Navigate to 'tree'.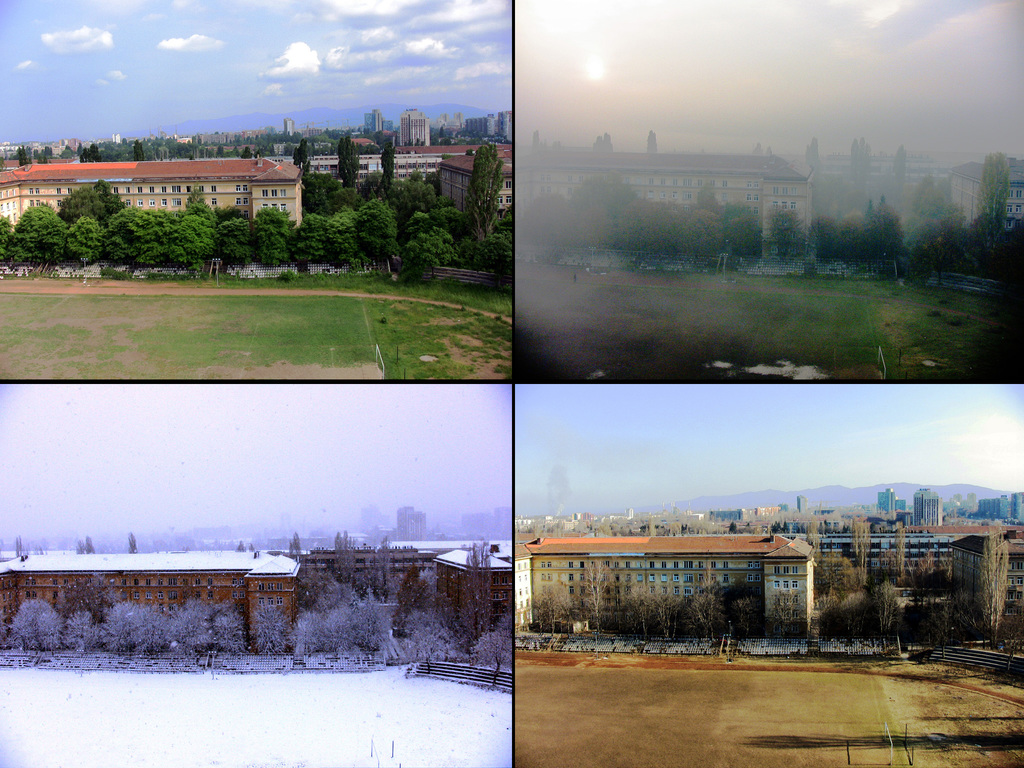
Navigation target: (378,143,397,193).
